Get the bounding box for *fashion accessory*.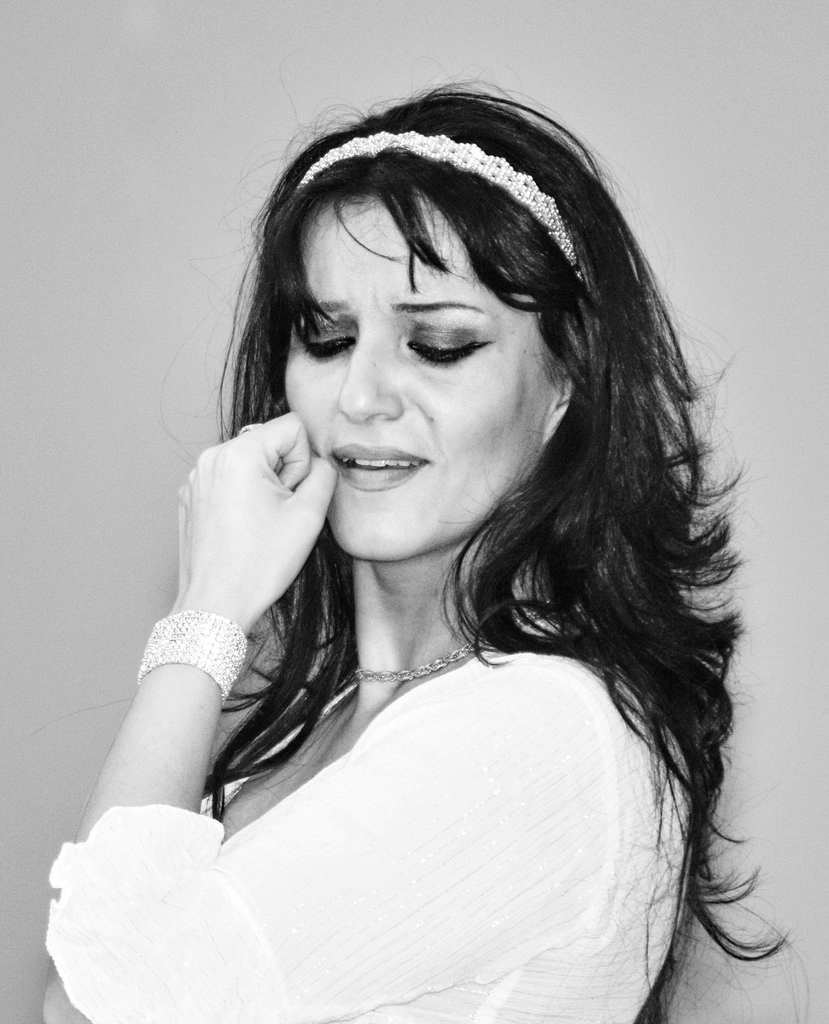
236:419:261:435.
